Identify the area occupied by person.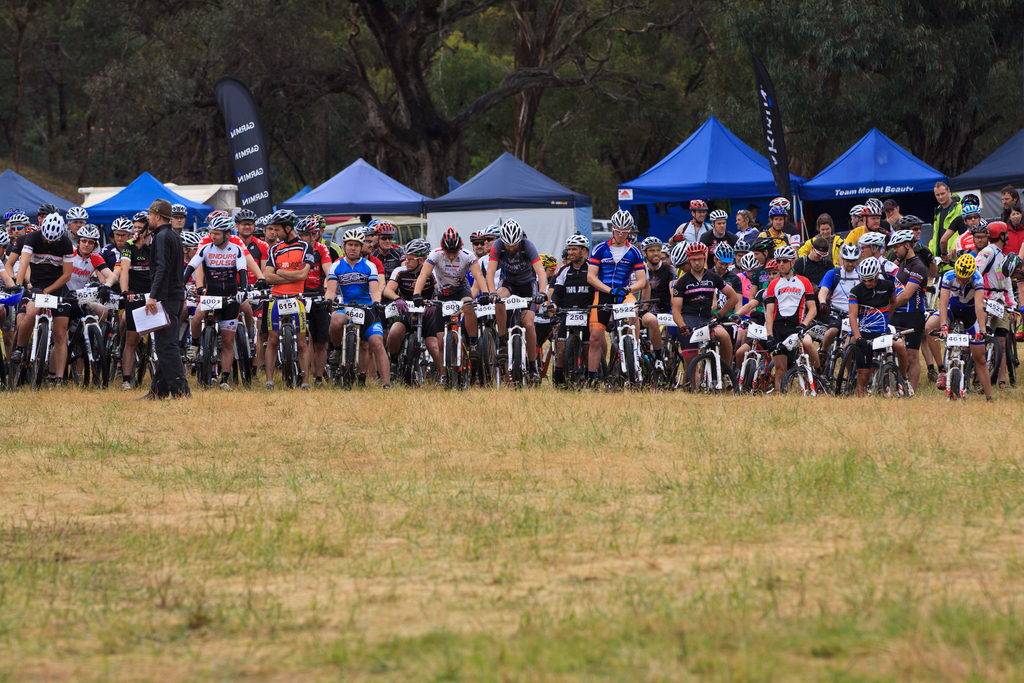
Area: <region>477, 217, 556, 383</region>.
